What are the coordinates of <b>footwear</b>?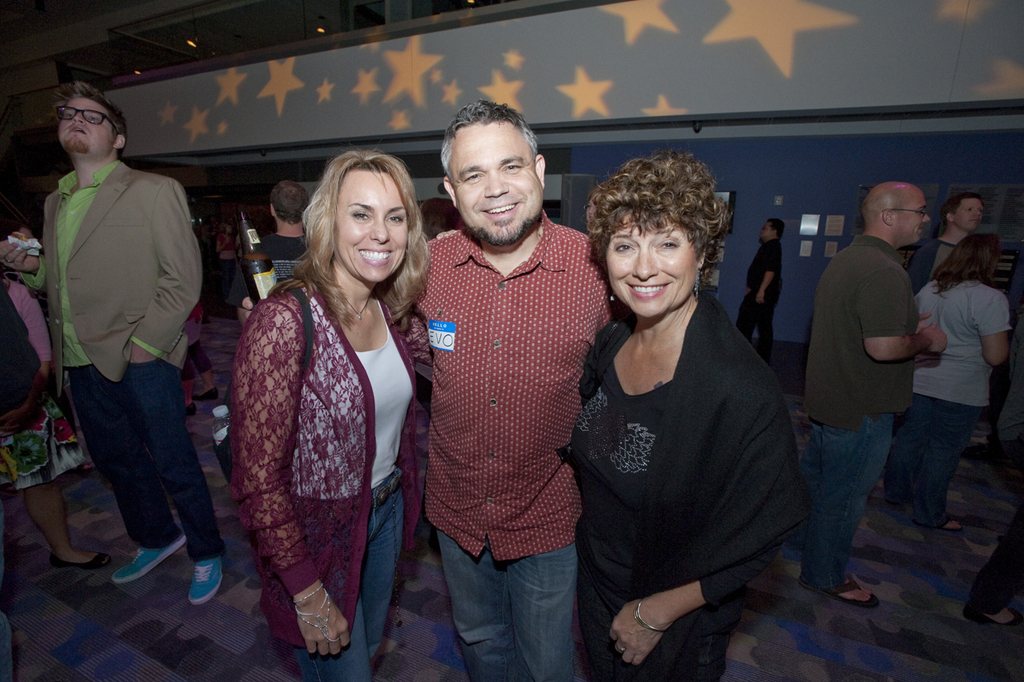
x1=50, y1=544, x2=109, y2=570.
